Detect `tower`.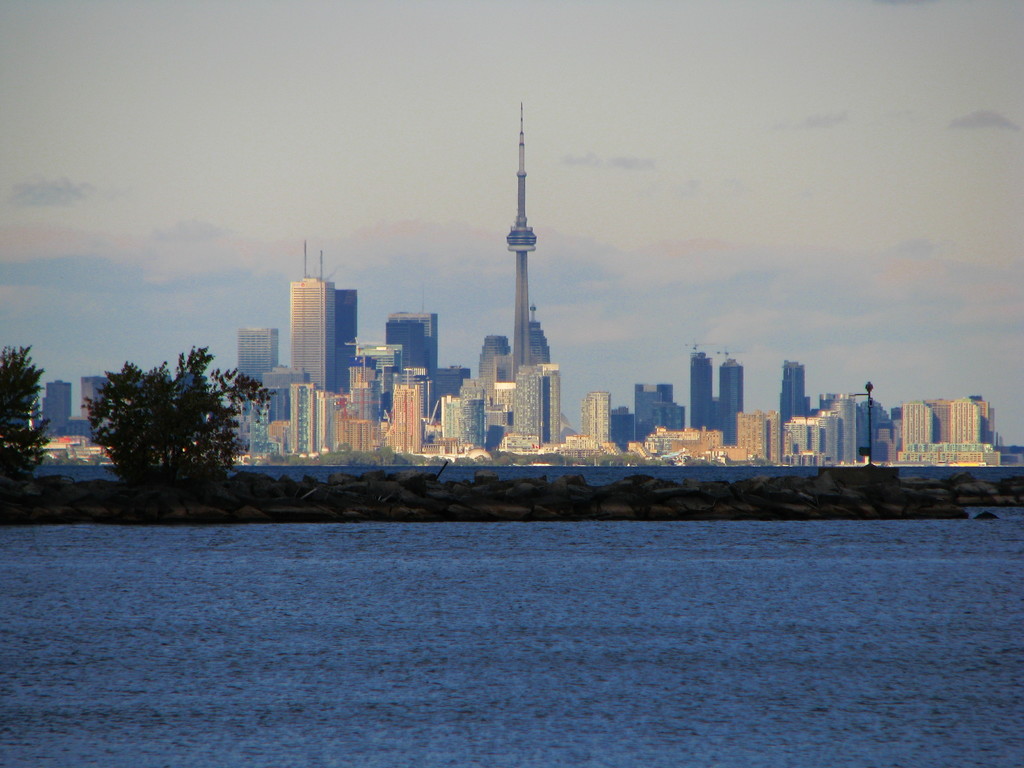
Detected at BBox(328, 291, 356, 390).
